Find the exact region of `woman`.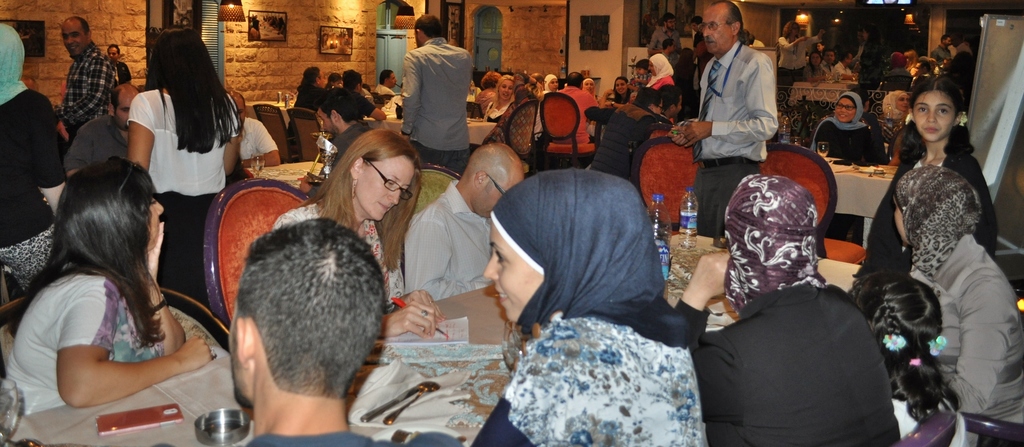
Exact region: (x1=652, y1=54, x2=680, y2=95).
